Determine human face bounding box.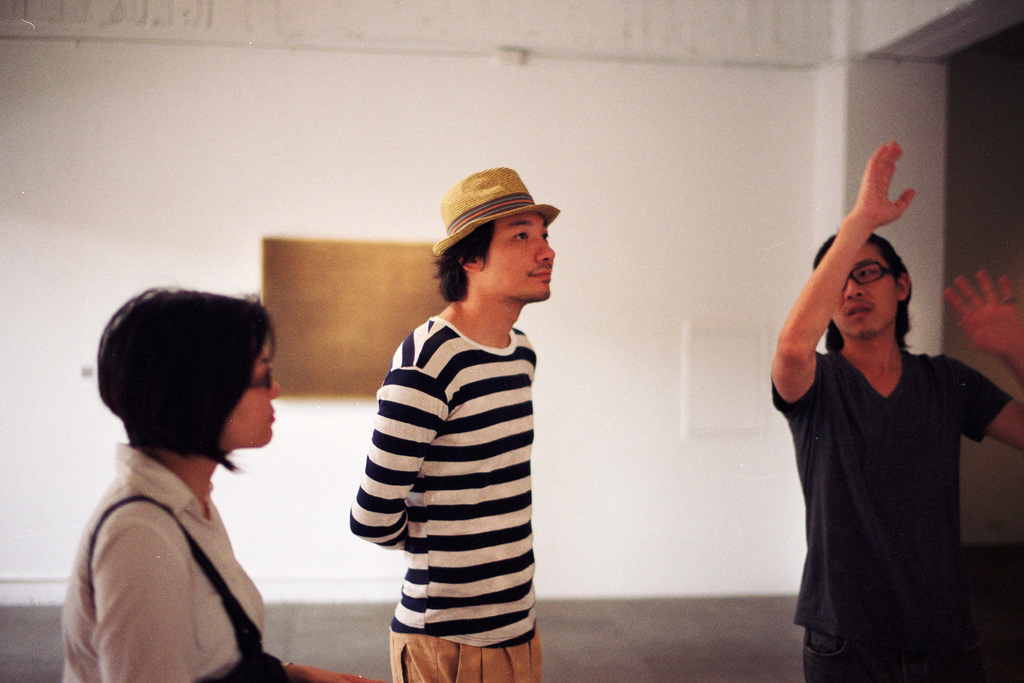
Determined: [226,346,281,448].
